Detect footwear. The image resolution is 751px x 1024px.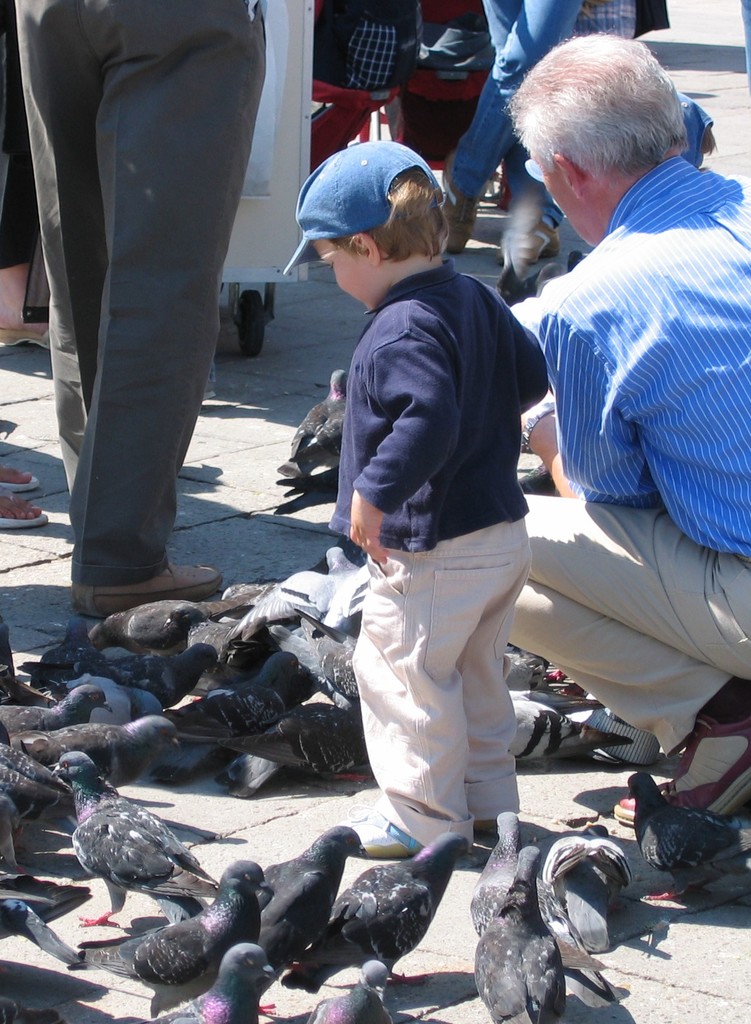
bbox=(70, 561, 222, 622).
